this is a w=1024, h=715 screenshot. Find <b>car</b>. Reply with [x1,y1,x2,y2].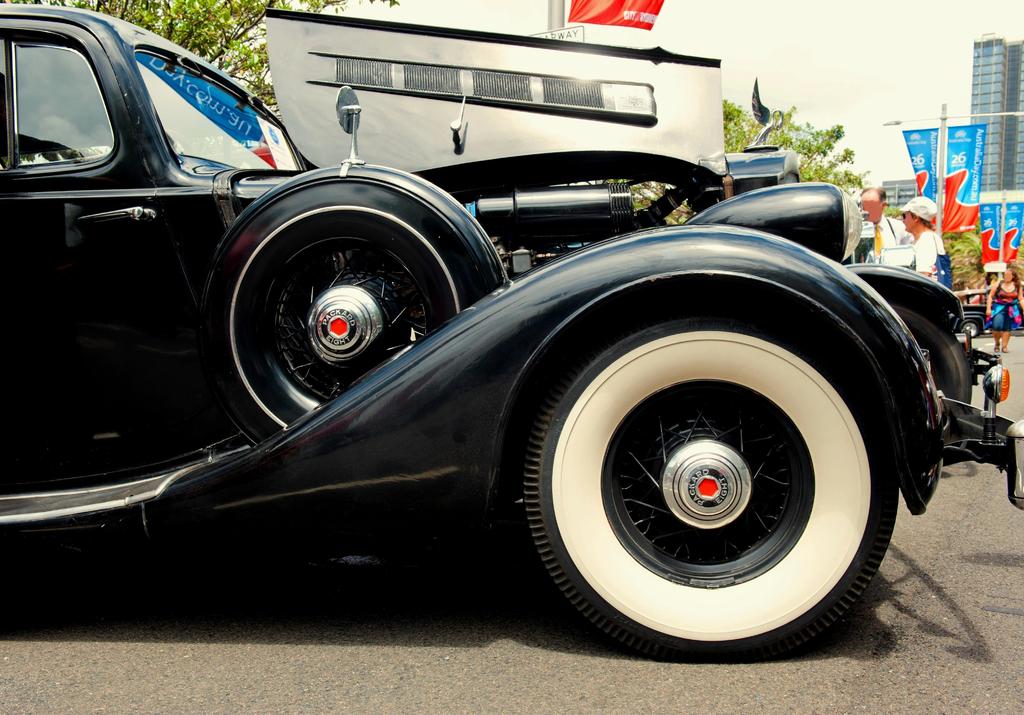
[0,0,1012,655].
